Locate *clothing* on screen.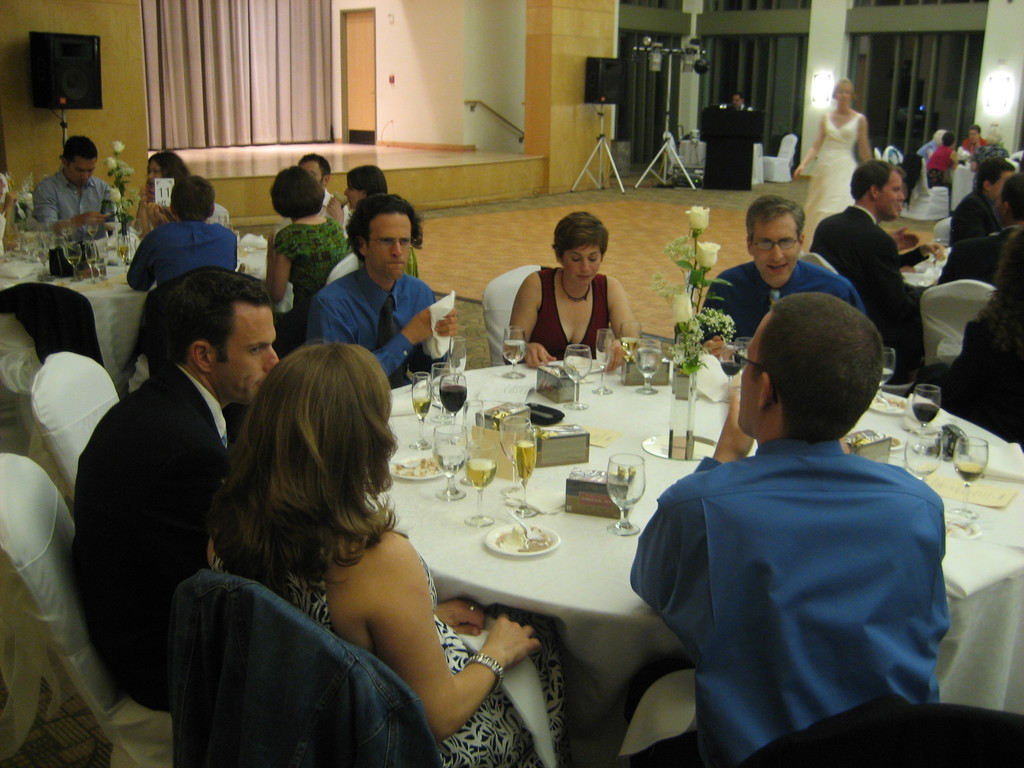
On screen at bbox(525, 267, 609, 361).
